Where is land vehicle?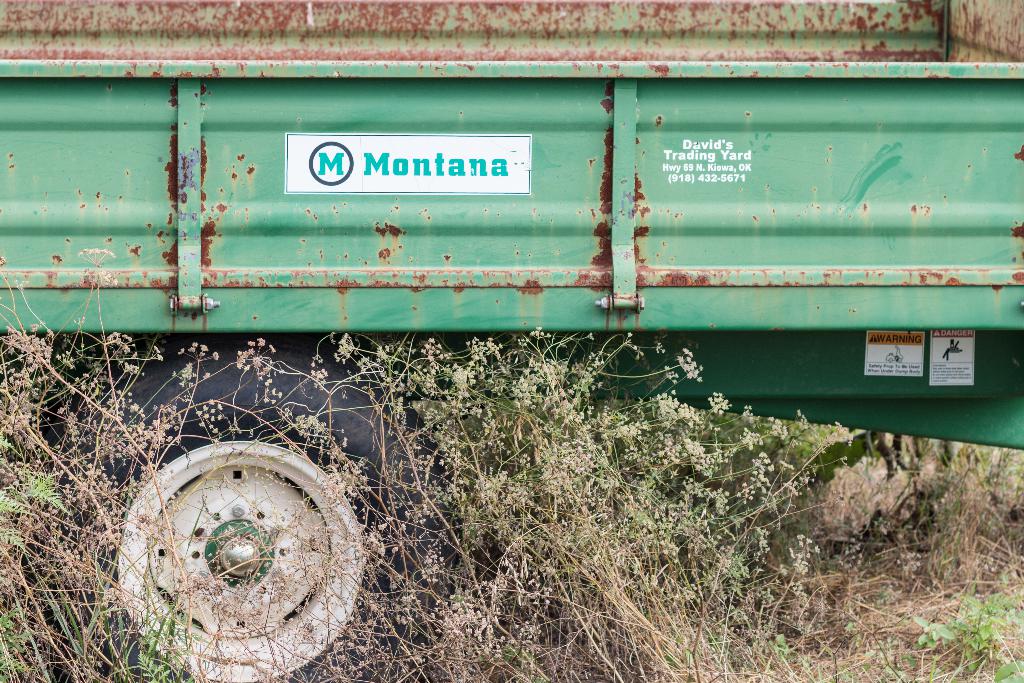
x1=0 y1=0 x2=1023 y2=682.
